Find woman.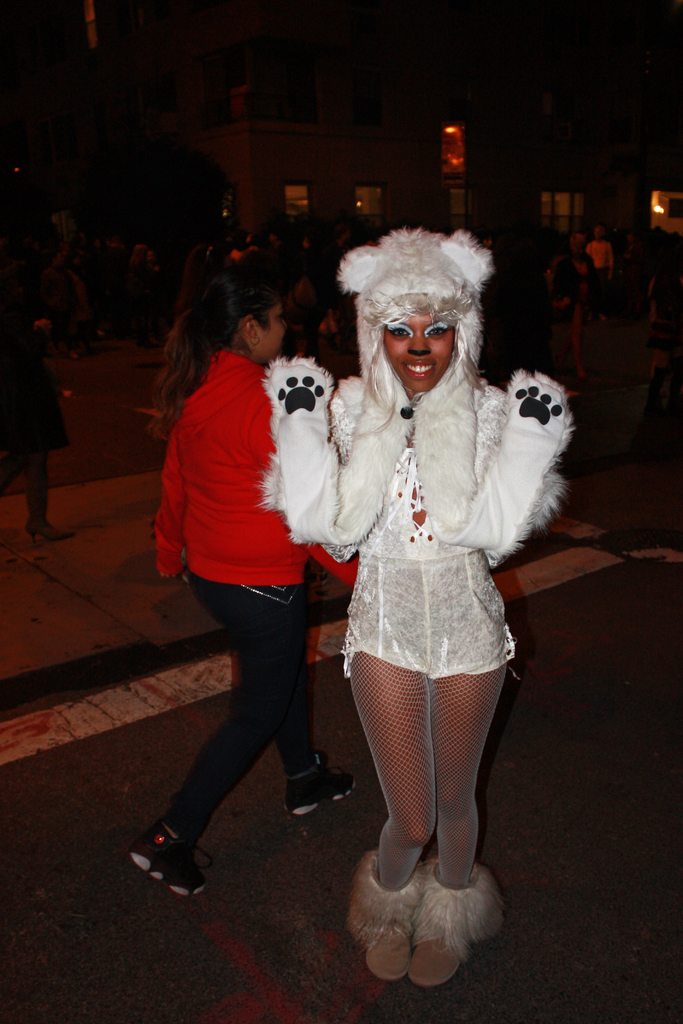
[x1=553, y1=224, x2=595, y2=346].
